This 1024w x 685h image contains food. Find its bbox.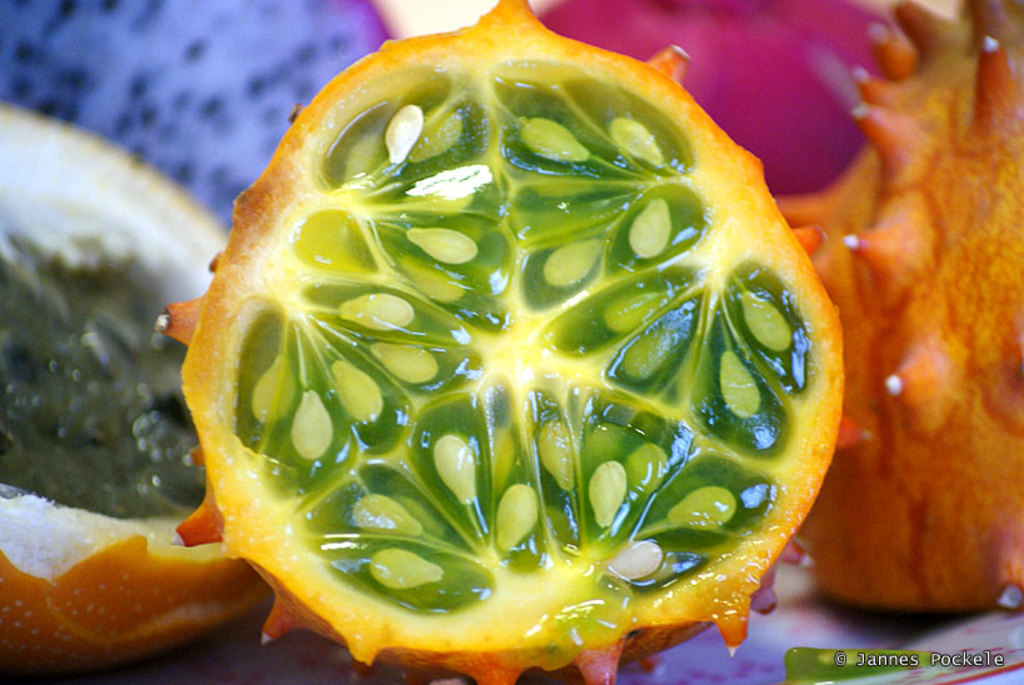
Rect(185, 59, 854, 640).
